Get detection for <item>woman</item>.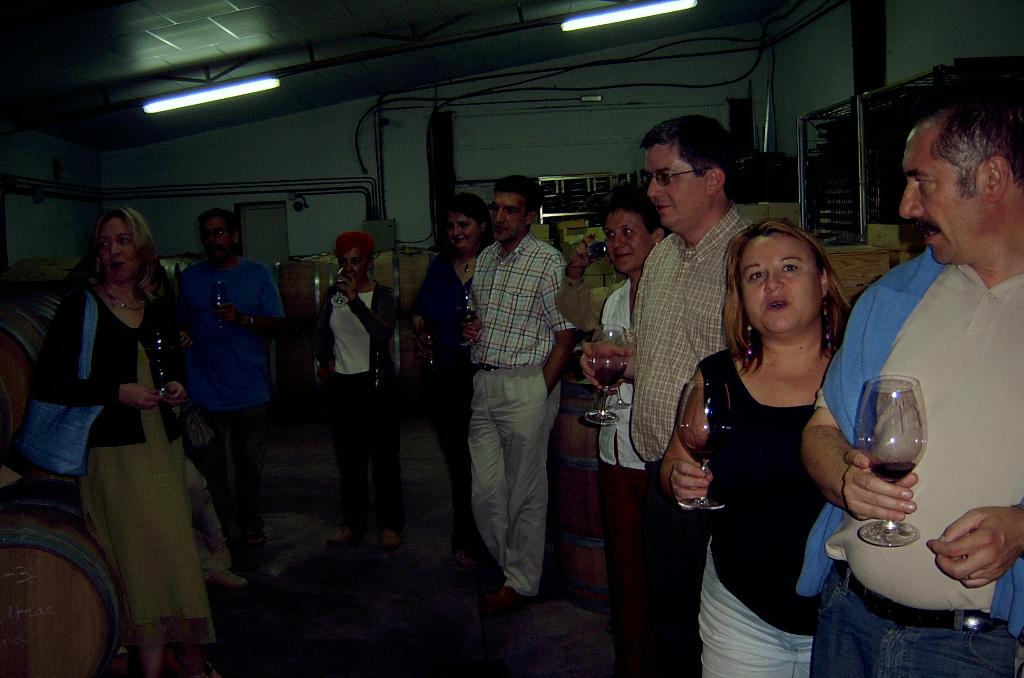
Detection: 20/204/214/677.
